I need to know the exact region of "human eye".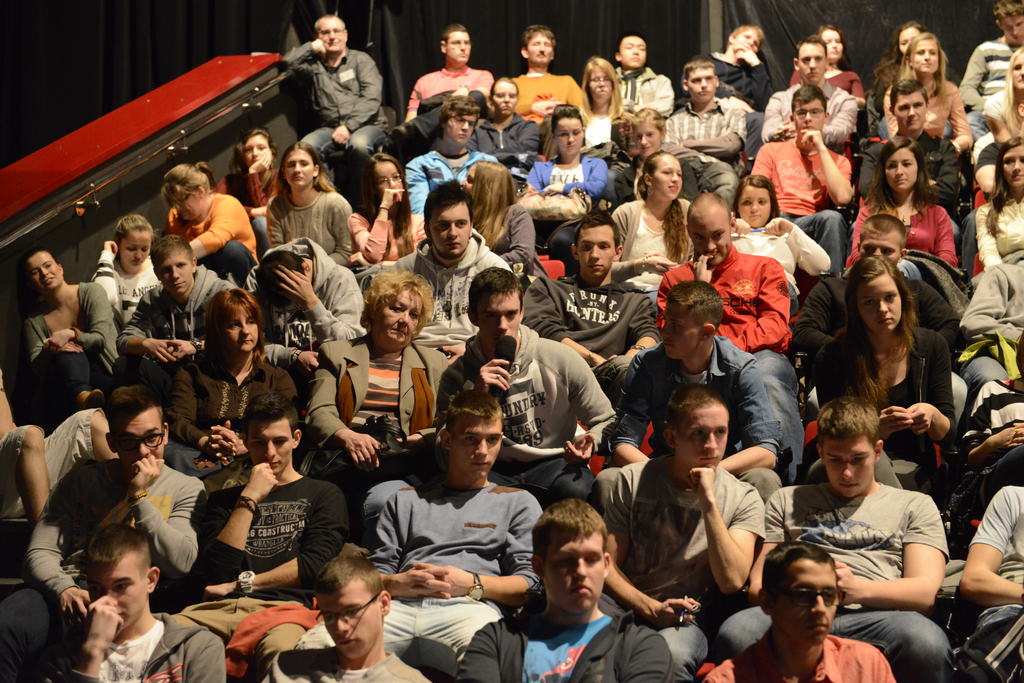
Region: {"x1": 675, "y1": 171, "x2": 681, "y2": 179}.
